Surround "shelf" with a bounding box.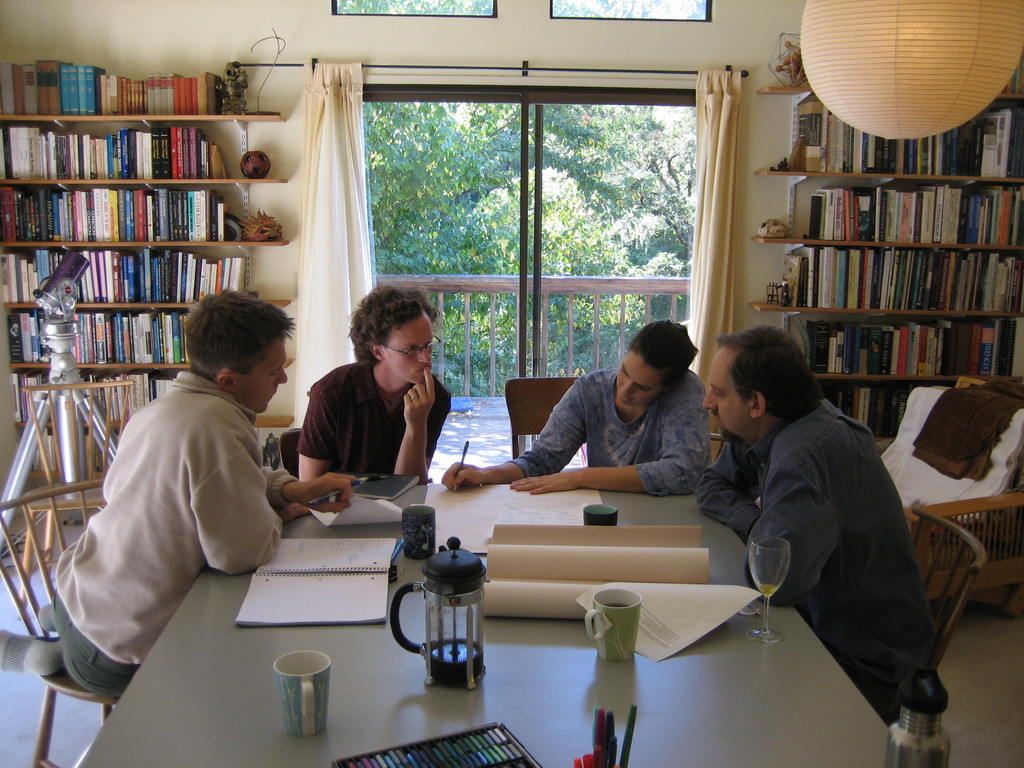
[left=0, top=131, right=295, bottom=179].
